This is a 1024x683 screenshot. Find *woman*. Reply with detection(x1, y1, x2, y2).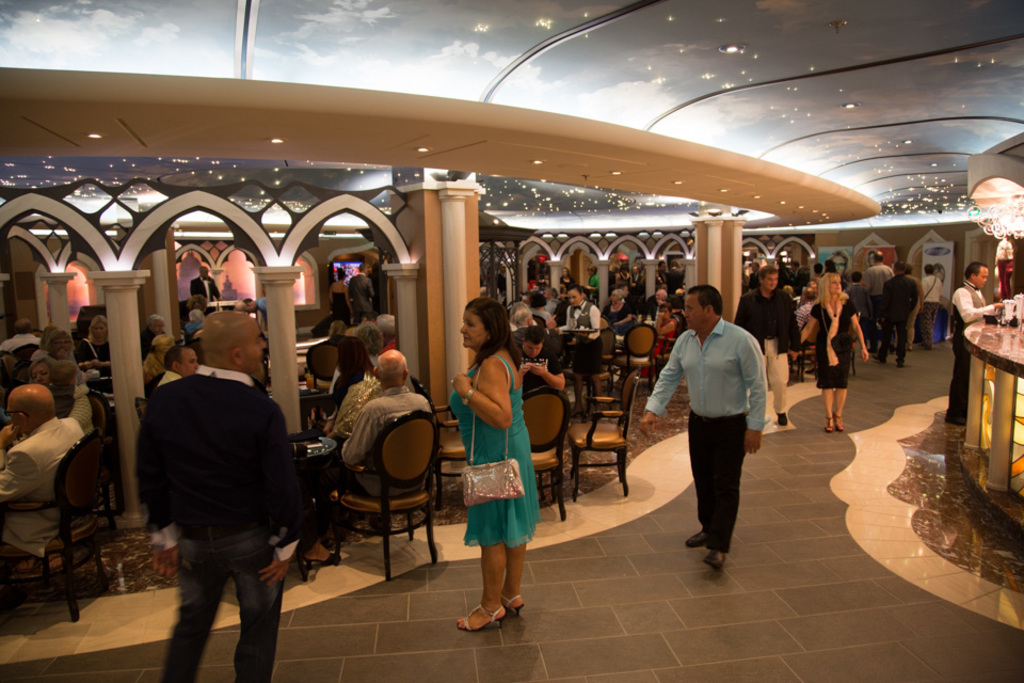
detection(311, 267, 354, 336).
